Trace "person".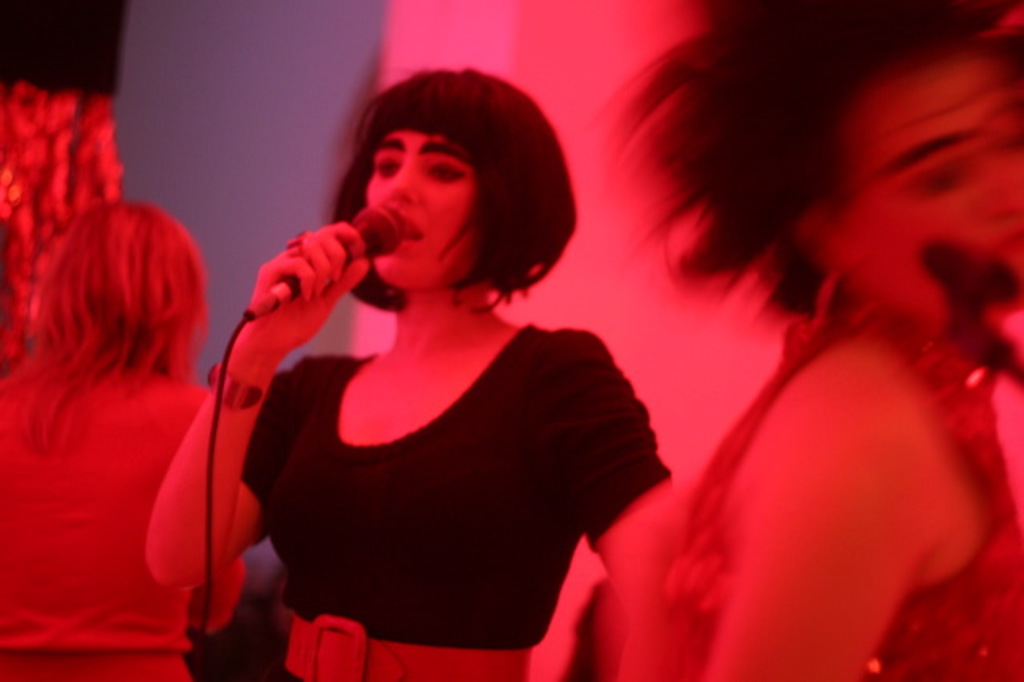
Traced to 136,67,682,680.
